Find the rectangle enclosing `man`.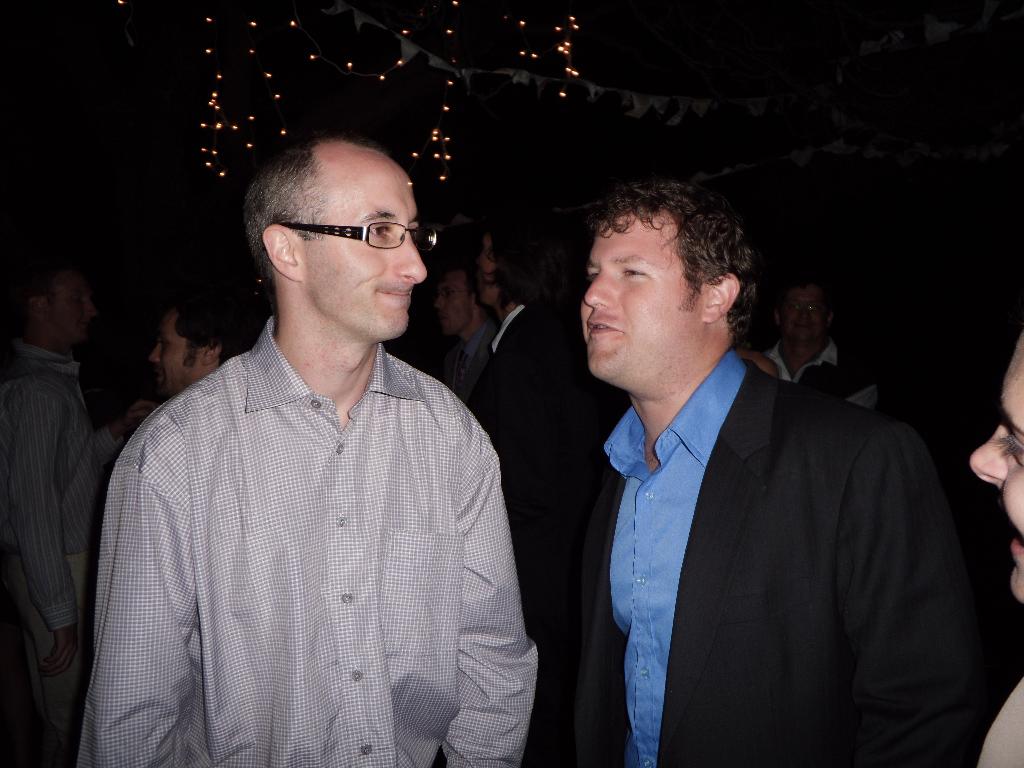
<bbox>470, 202, 635, 767</bbox>.
